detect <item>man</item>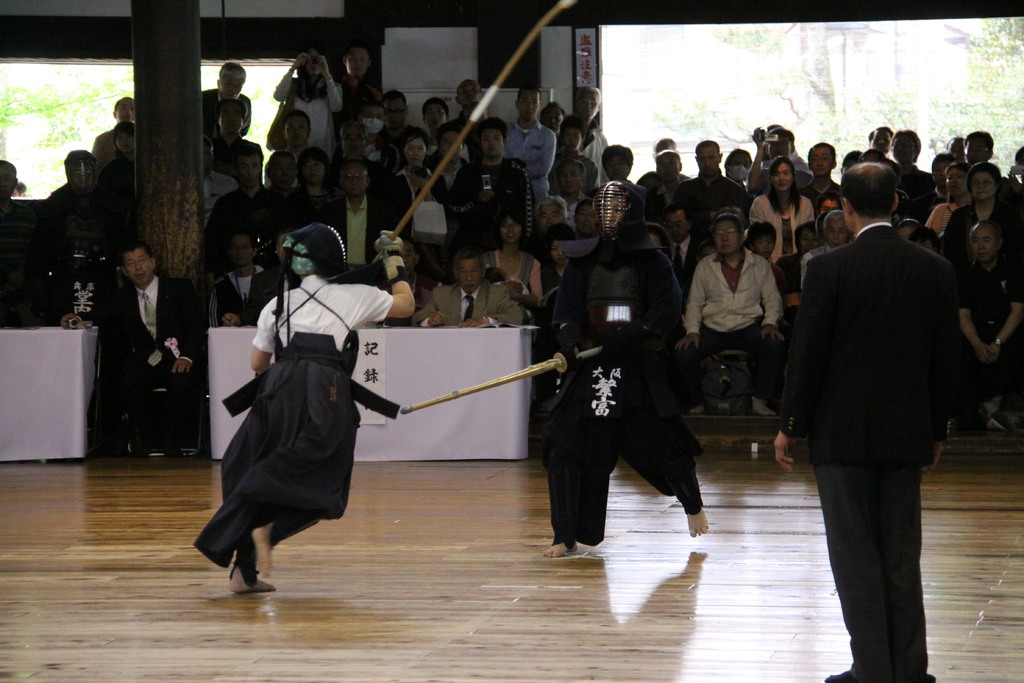
[x1=411, y1=251, x2=524, y2=329]
